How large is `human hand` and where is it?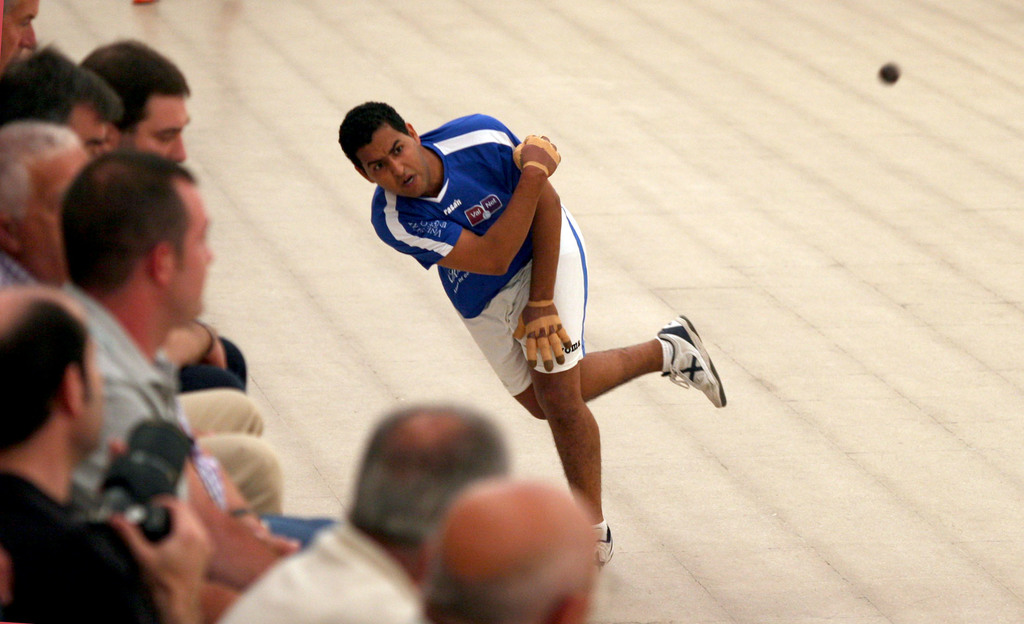
Bounding box: [510, 299, 575, 375].
